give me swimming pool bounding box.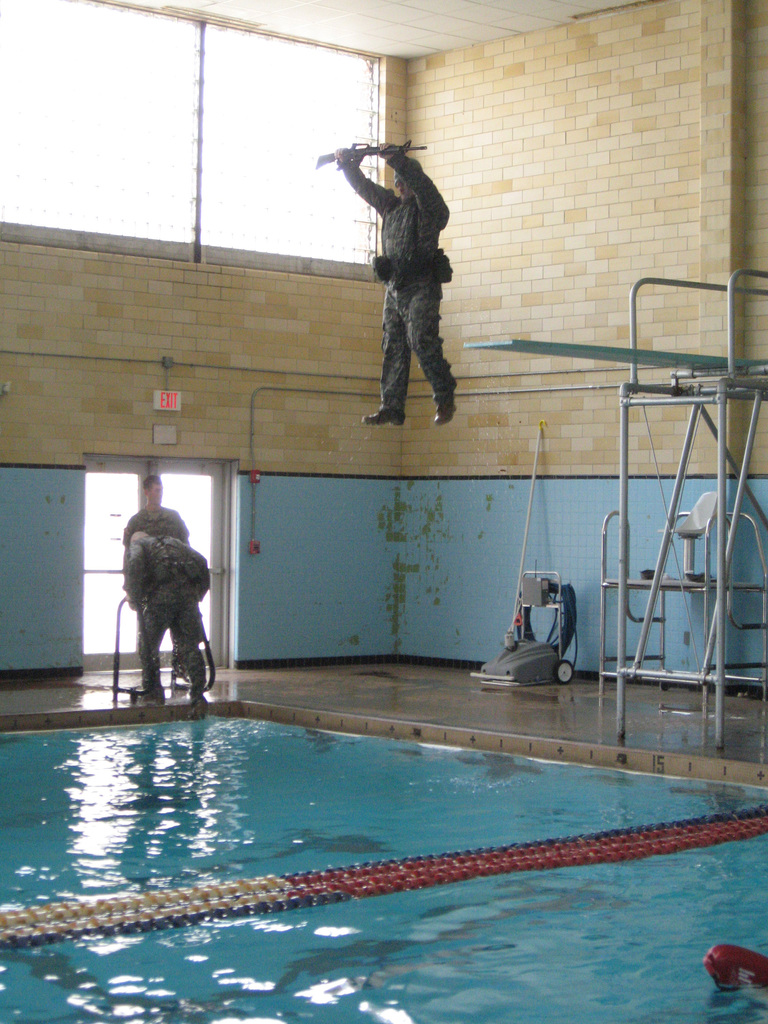
bbox(19, 674, 717, 988).
